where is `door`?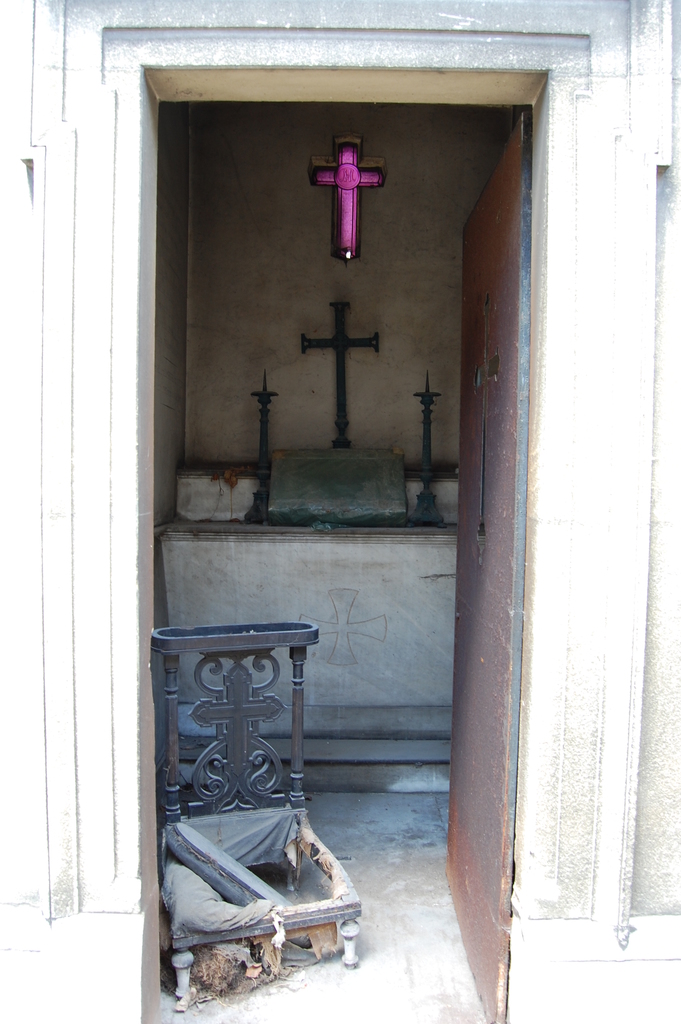
select_region(117, 104, 546, 959).
